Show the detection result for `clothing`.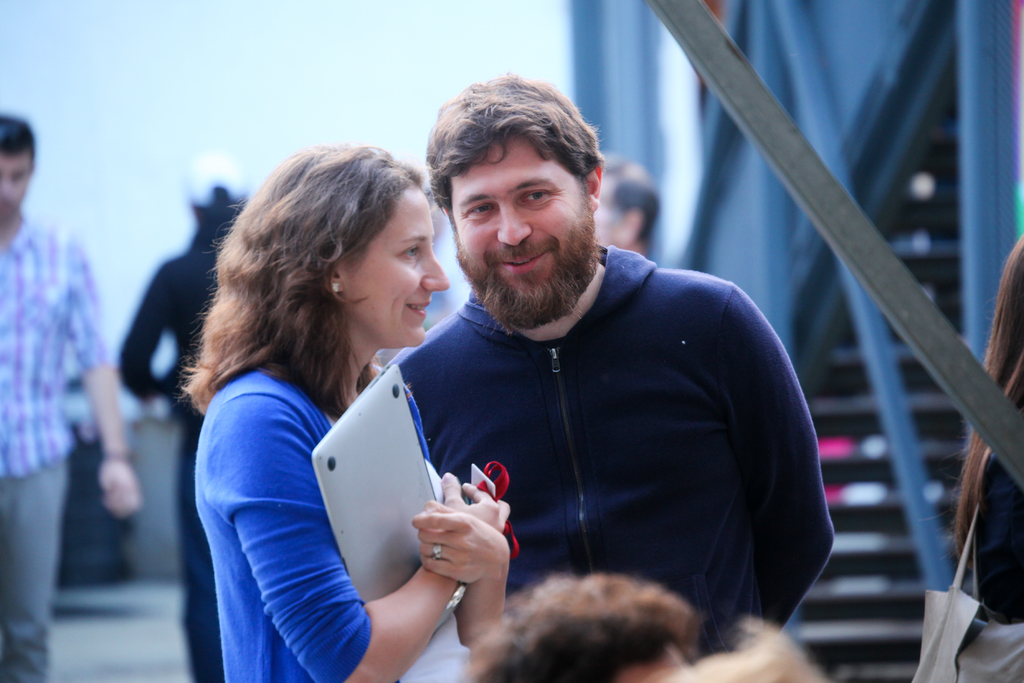
(x1=371, y1=229, x2=824, y2=651).
